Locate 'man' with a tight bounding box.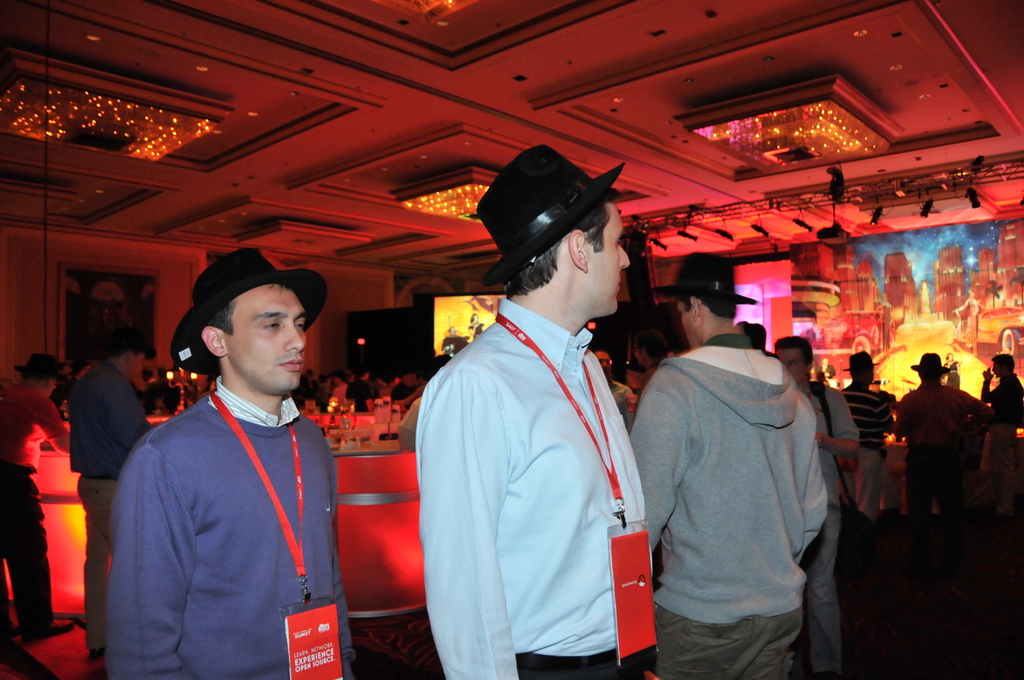
box(108, 241, 362, 672).
